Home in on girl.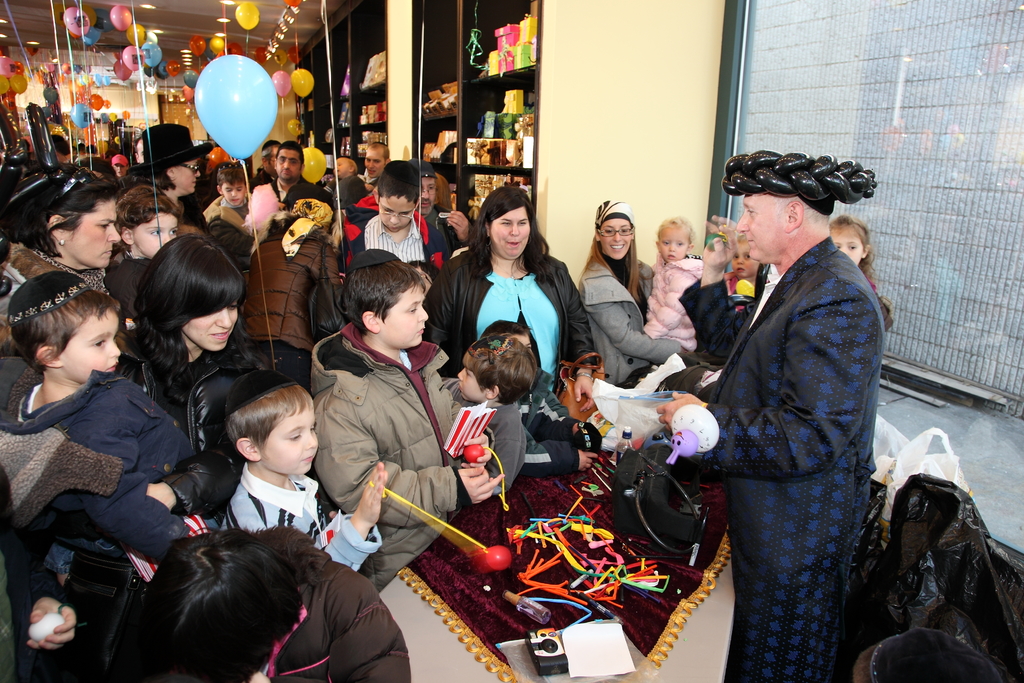
Homed in at (641, 210, 694, 364).
